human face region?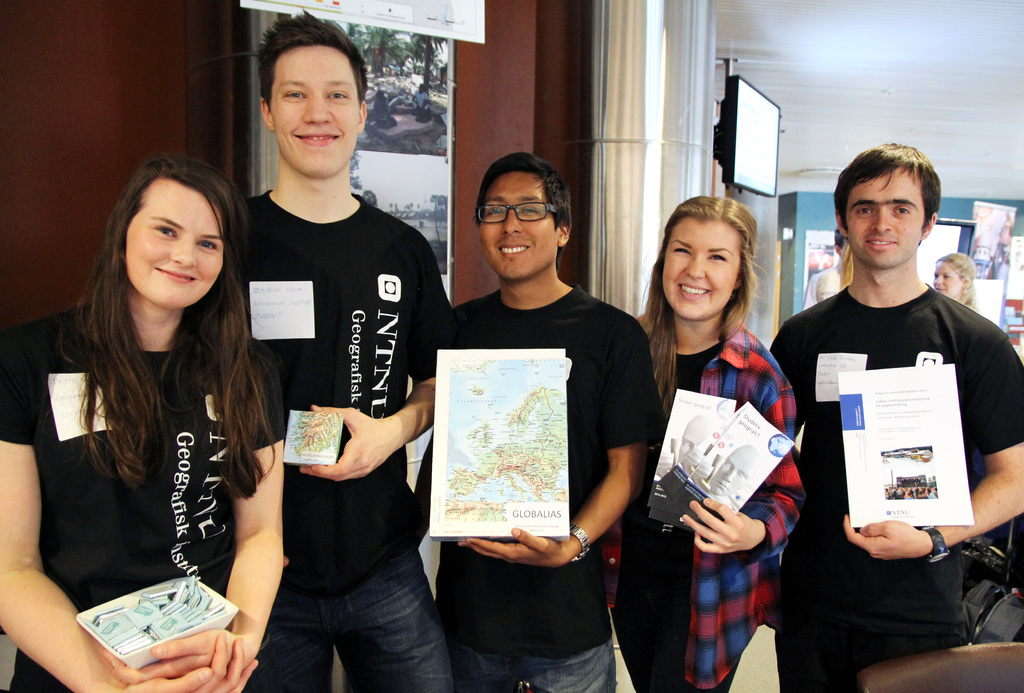
l=932, t=263, r=961, b=297
